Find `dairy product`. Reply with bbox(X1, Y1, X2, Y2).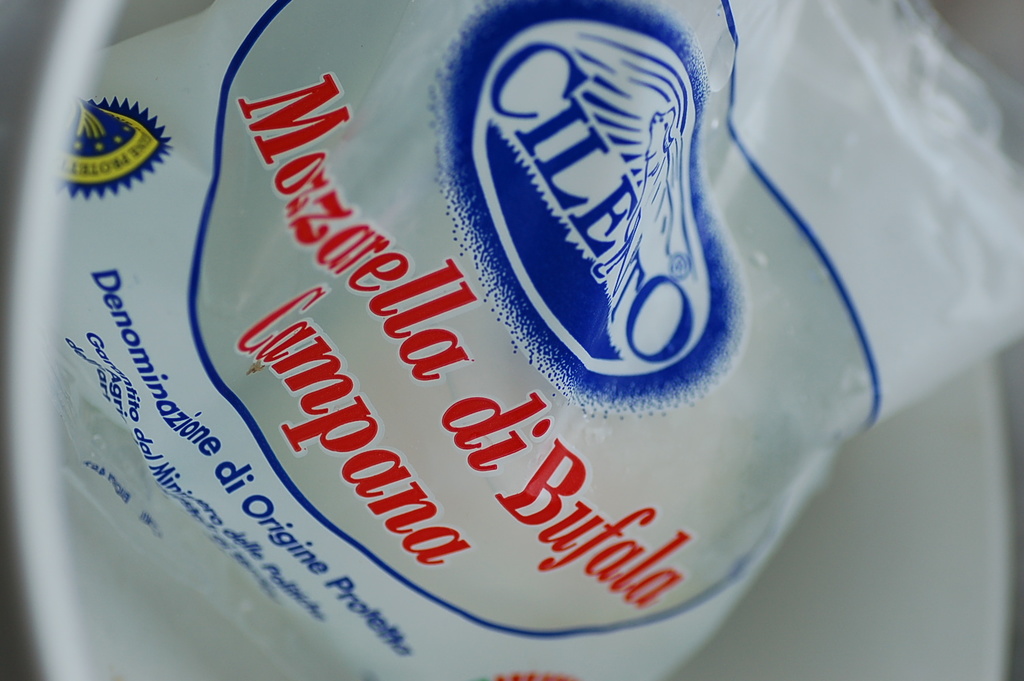
bbox(449, 29, 767, 397).
